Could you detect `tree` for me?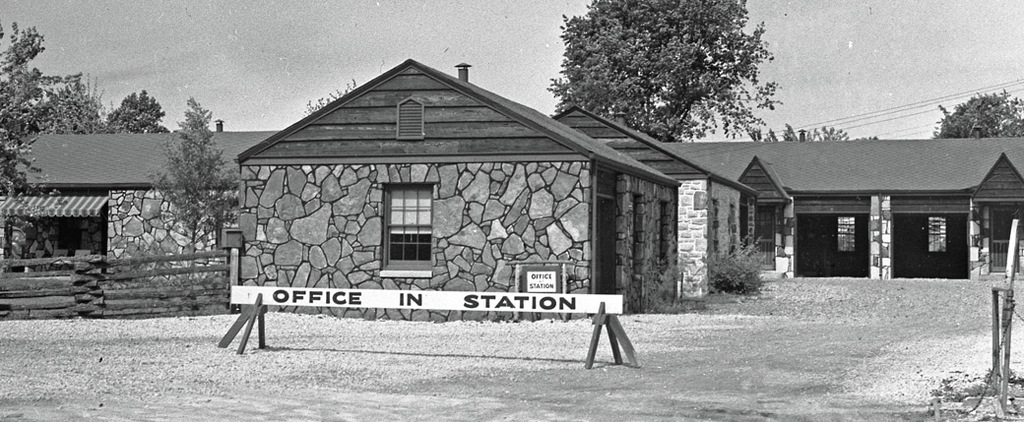
Detection result: {"left": 0, "top": 20, "right": 107, "bottom": 206}.
